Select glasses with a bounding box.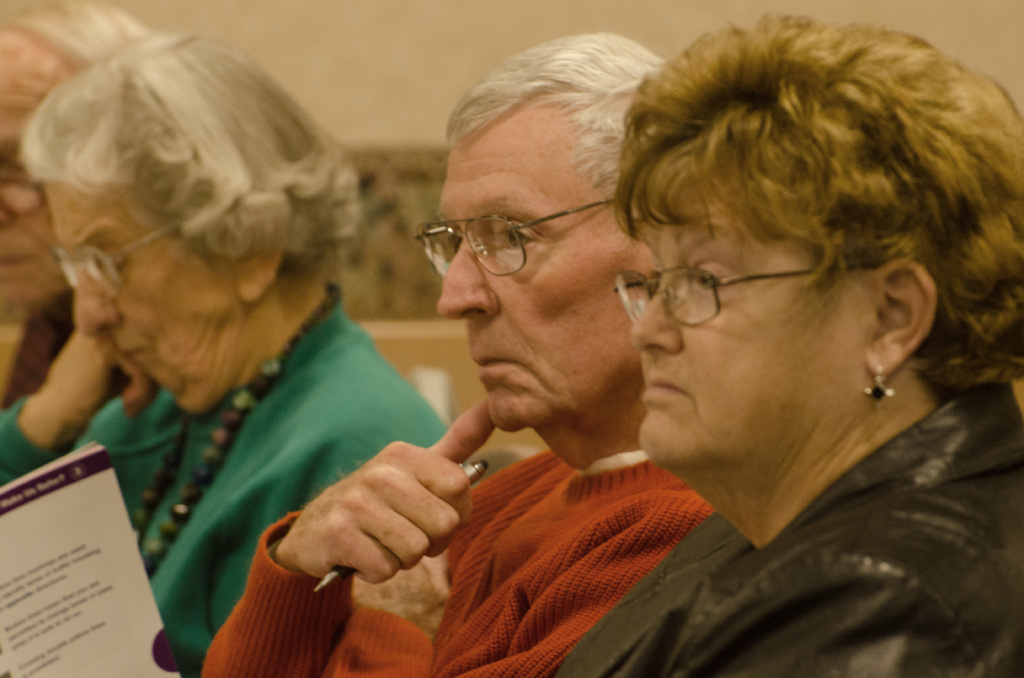
left=52, top=223, right=182, bottom=296.
